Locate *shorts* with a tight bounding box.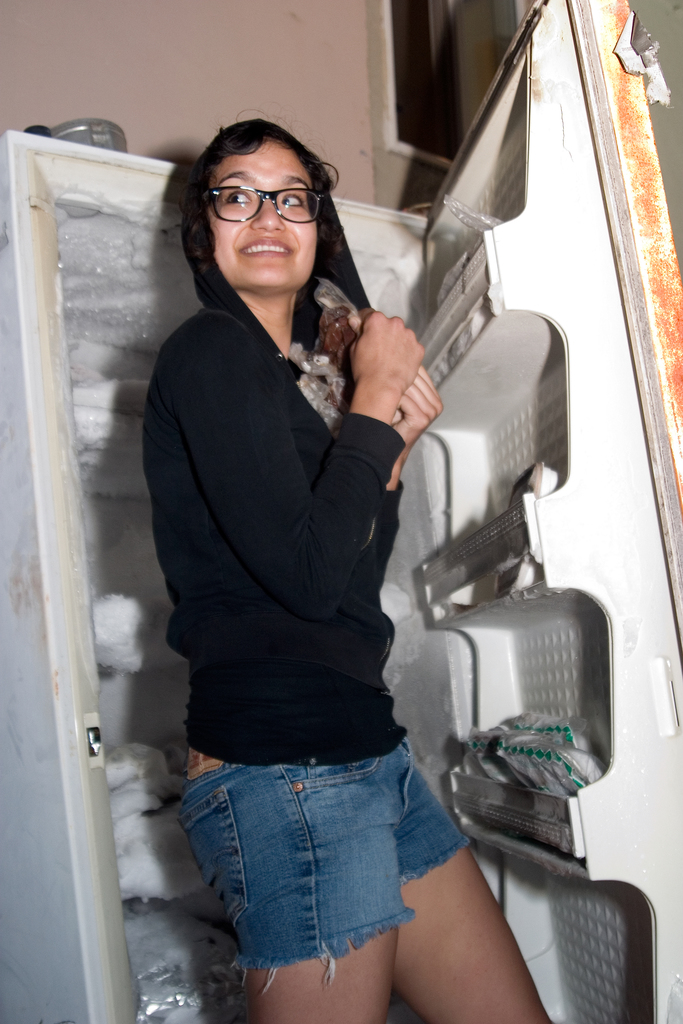
(213,746,456,978).
